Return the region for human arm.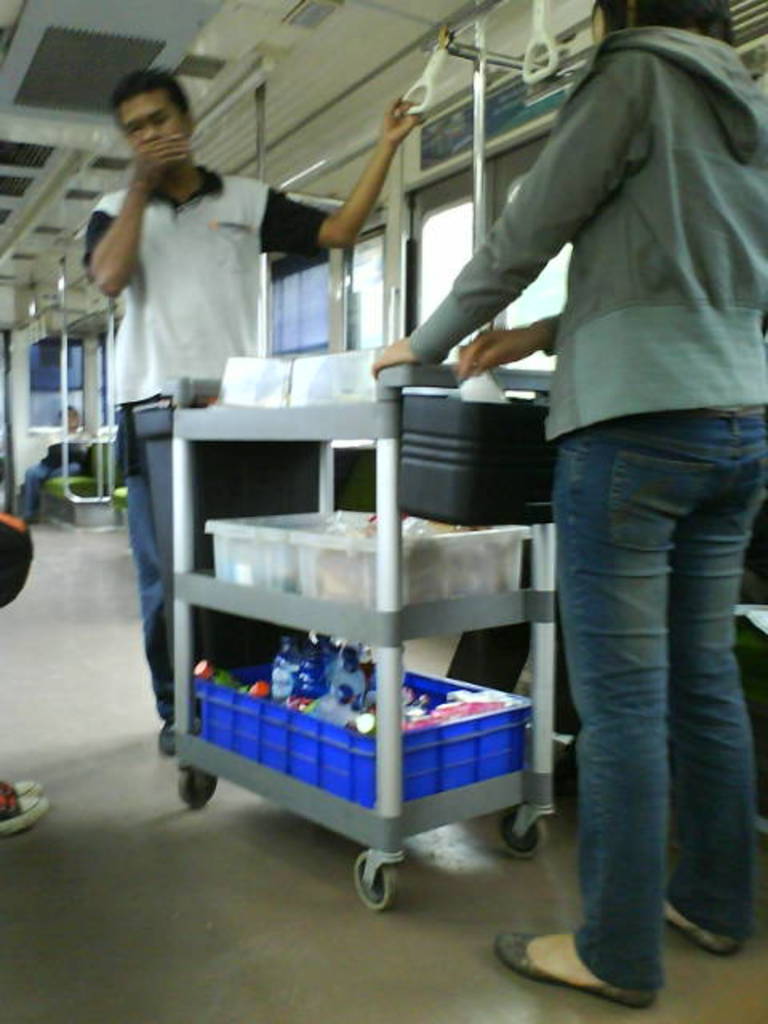
detection(374, 42, 650, 376).
